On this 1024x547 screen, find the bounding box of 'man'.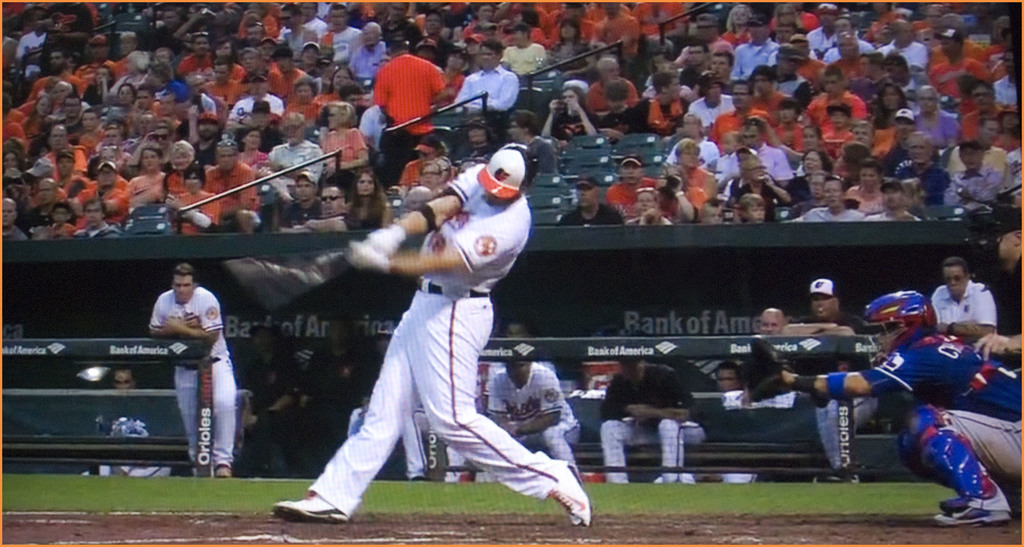
Bounding box: <region>42, 79, 70, 122</region>.
